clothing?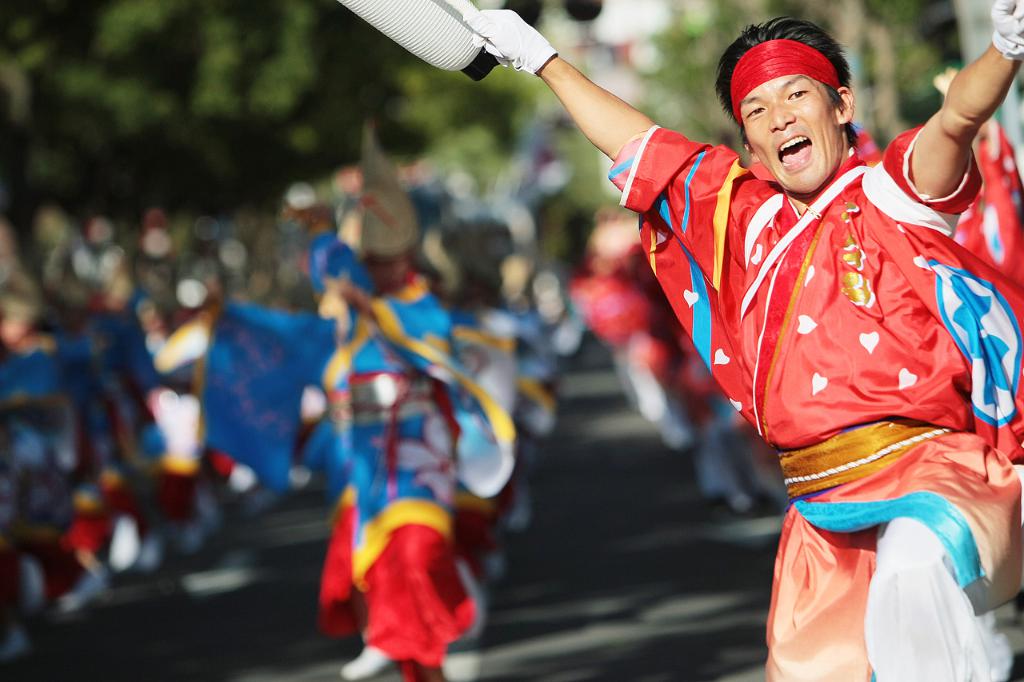
[left=680, top=137, right=993, bottom=620]
